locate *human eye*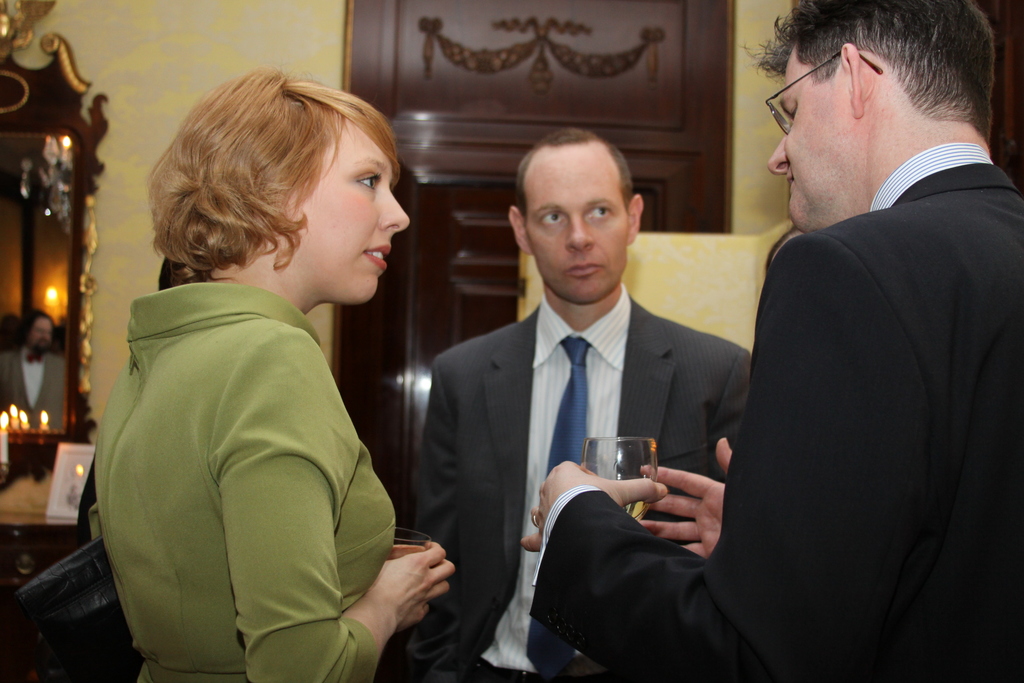
(x1=586, y1=201, x2=616, y2=222)
